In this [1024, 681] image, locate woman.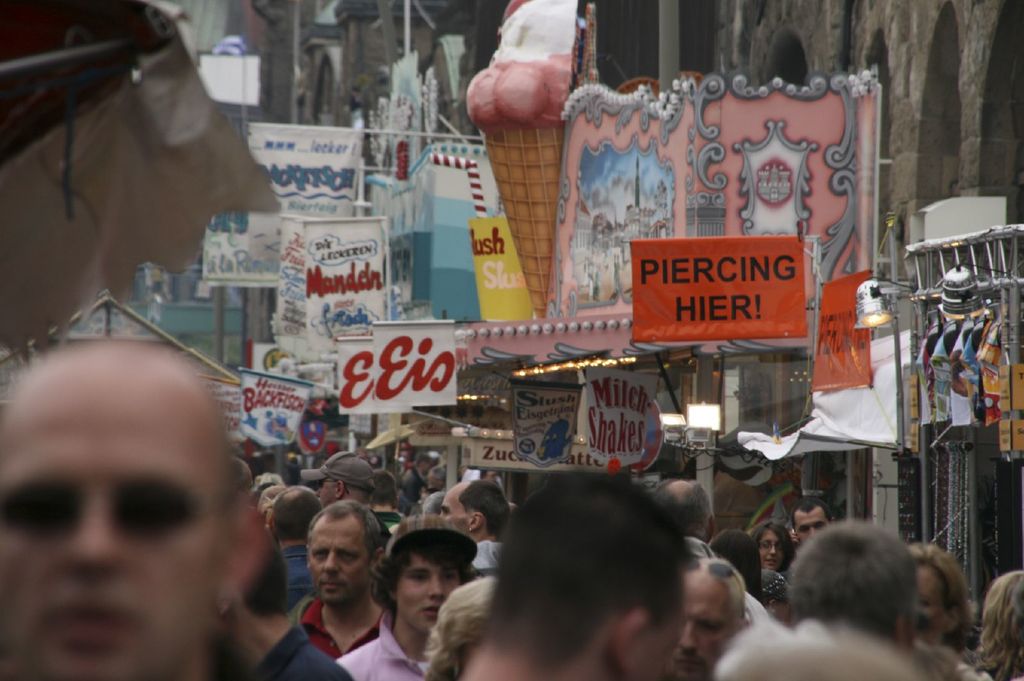
Bounding box: bbox=[968, 569, 1023, 680].
